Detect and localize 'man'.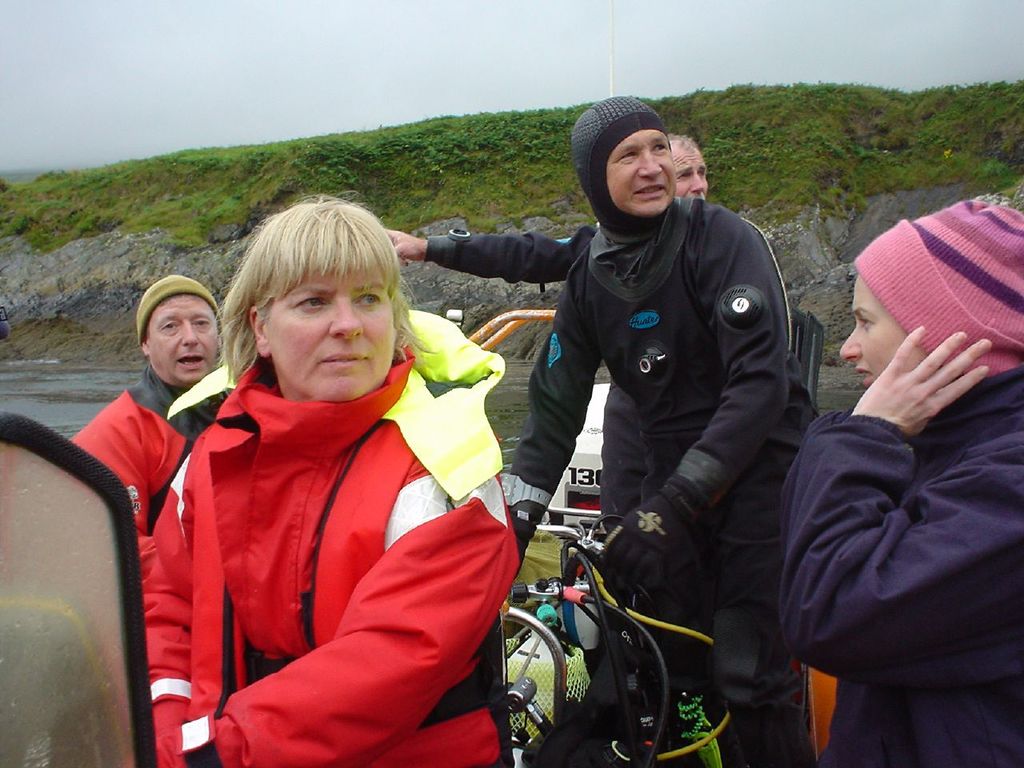
Localized at <bbox>67, 276, 223, 538</bbox>.
